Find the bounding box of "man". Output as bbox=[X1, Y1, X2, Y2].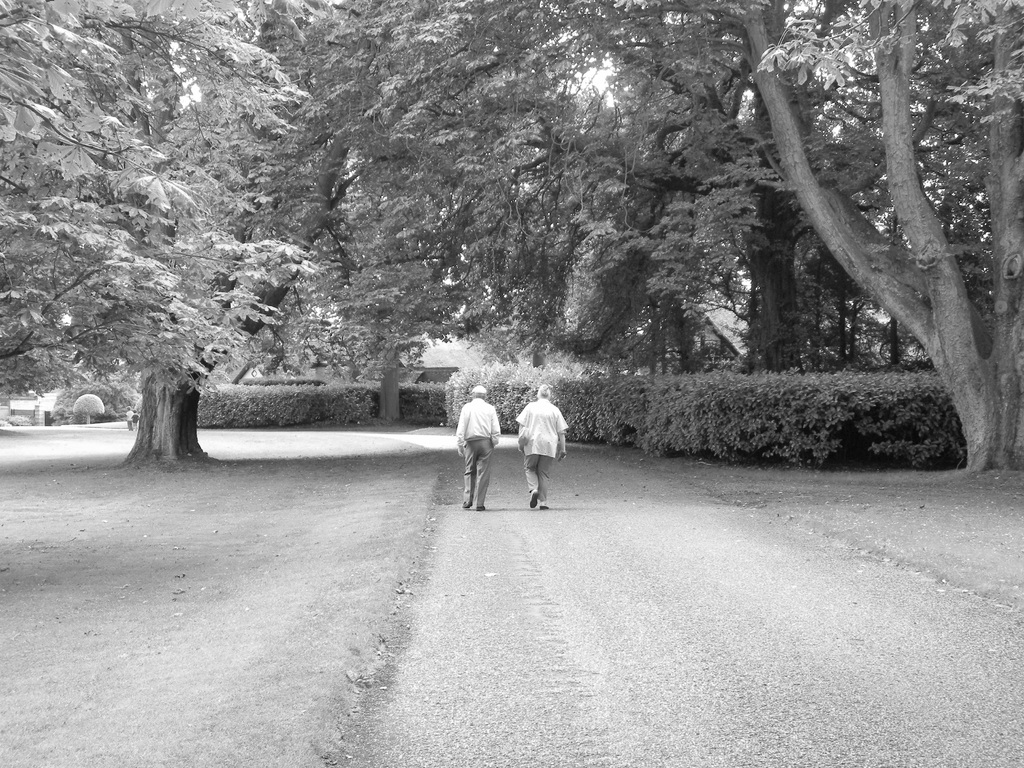
bbox=[514, 383, 569, 507].
